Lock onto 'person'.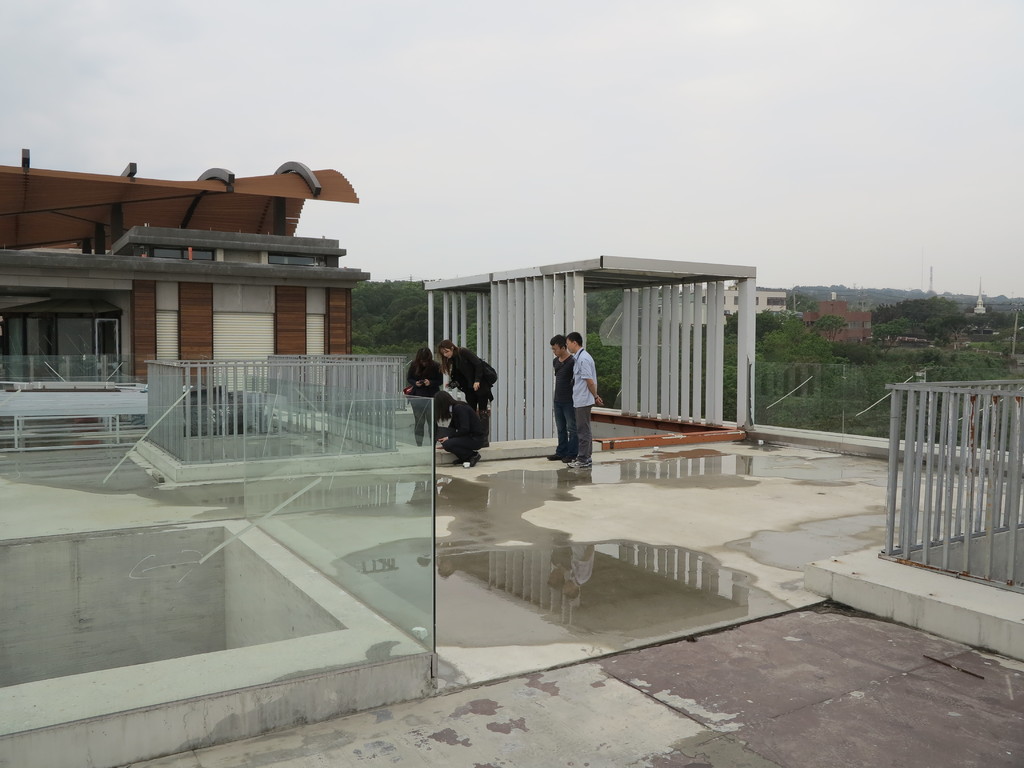
Locked: 439, 338, 500, 412.
